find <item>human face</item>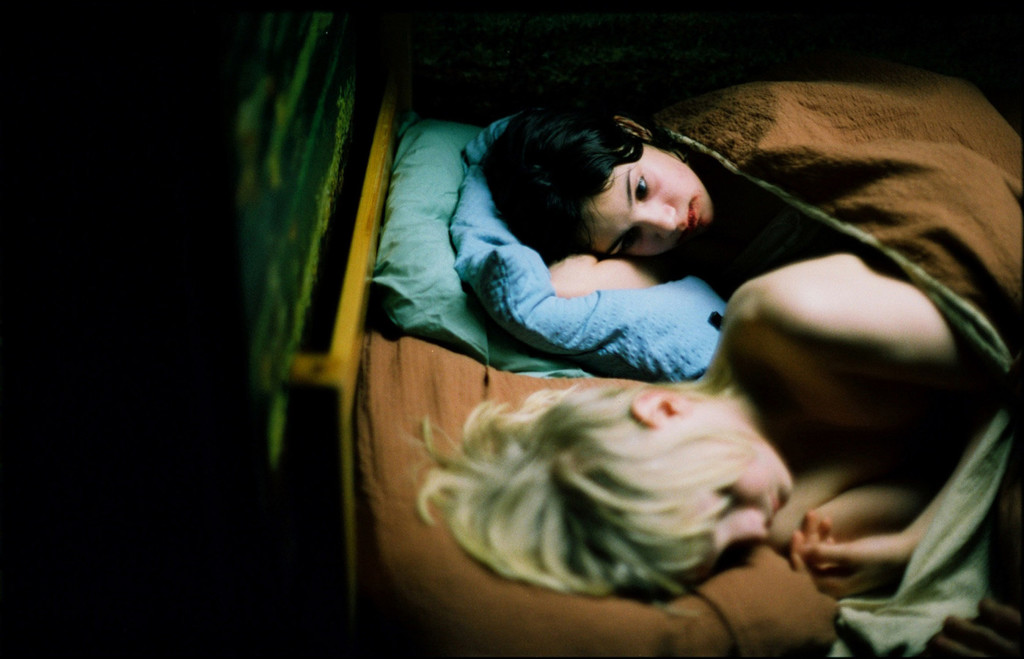
l=581, t=140, r=716, b=260
